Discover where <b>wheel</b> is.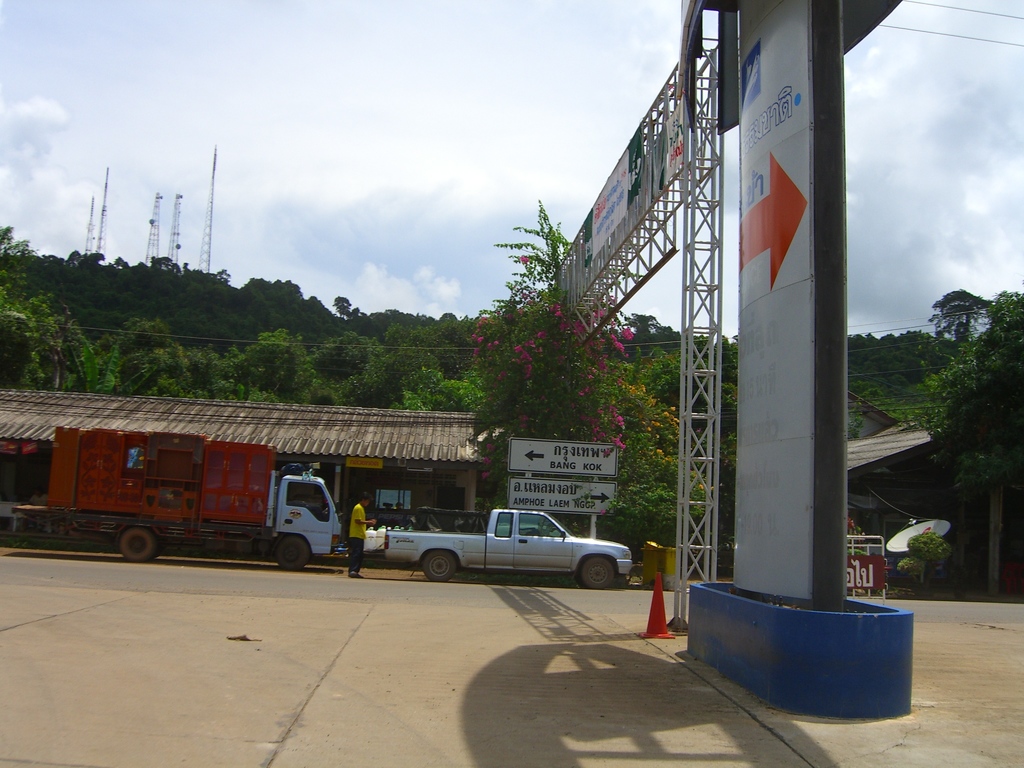
Discovered at {"x1": 119, "y1": 529, "x2": 152, "y2": 562}.
